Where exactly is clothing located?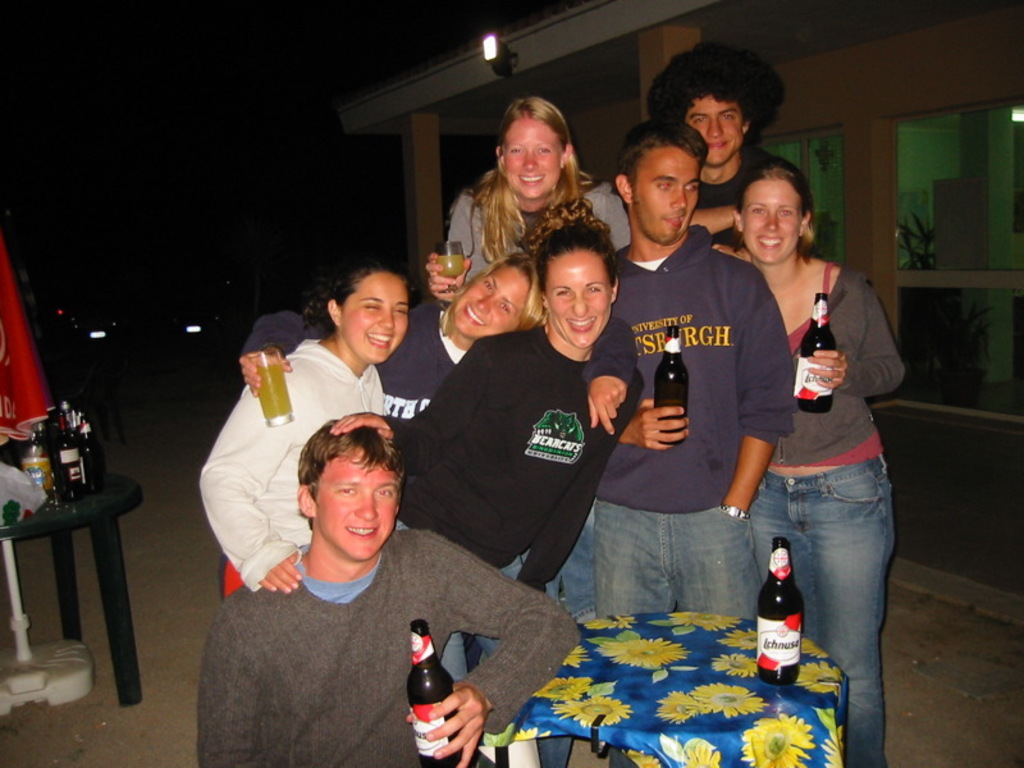
Its bounding box is (745,265,905,767).
